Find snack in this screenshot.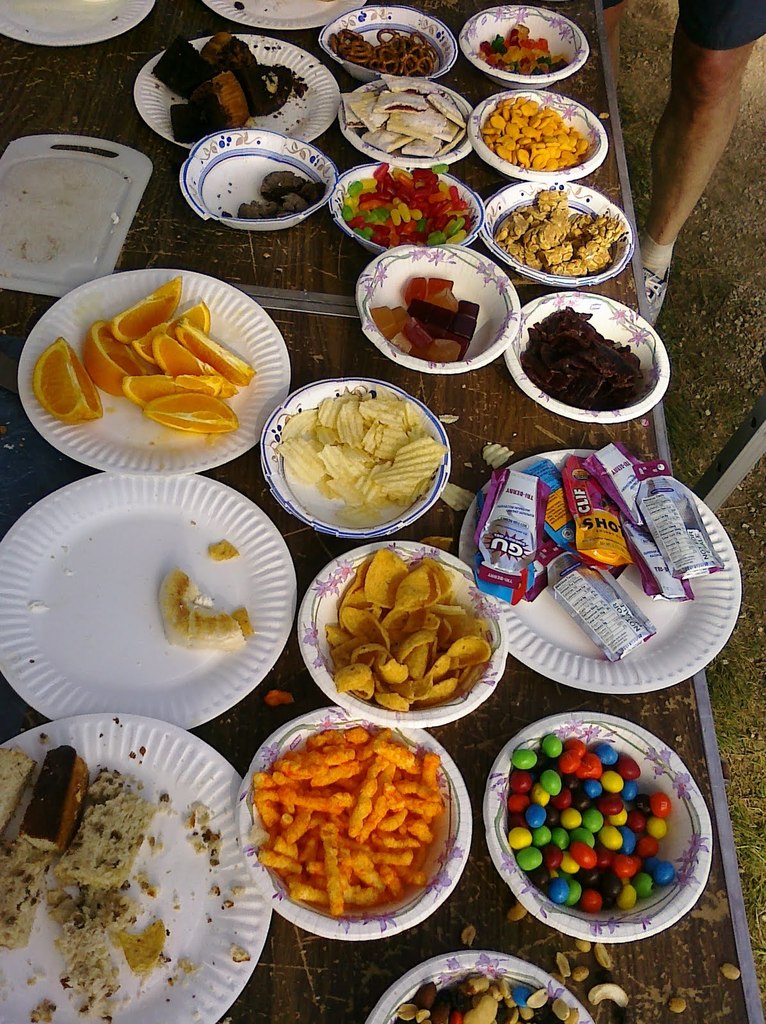
The bounding box for snack is BBox(227, 726, 470, 932).
